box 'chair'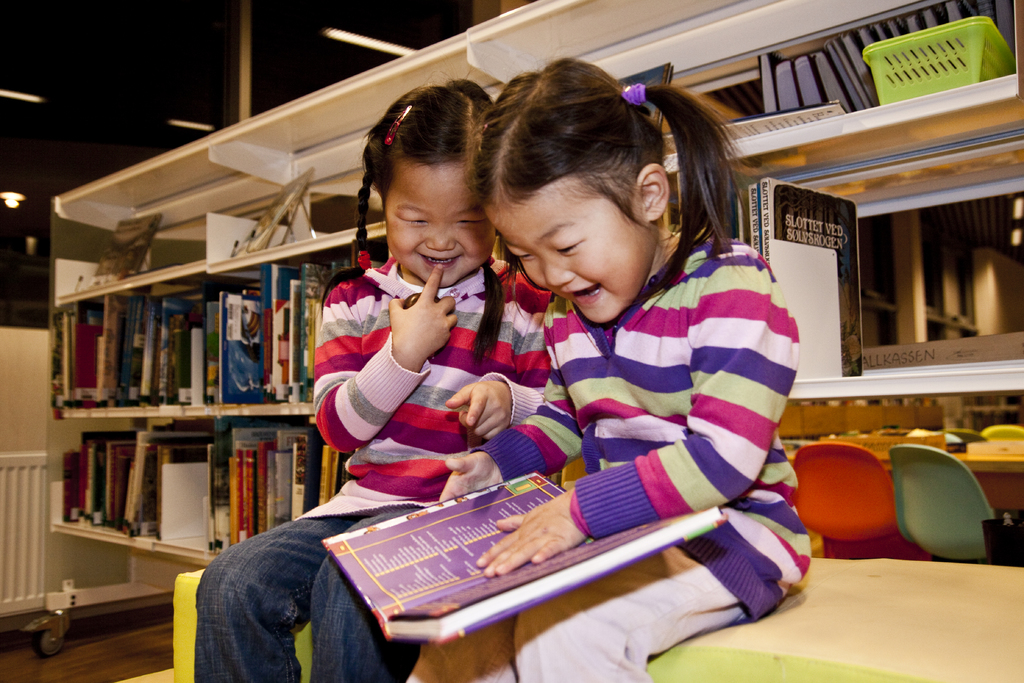
box=[787, 442, 922, 566]
